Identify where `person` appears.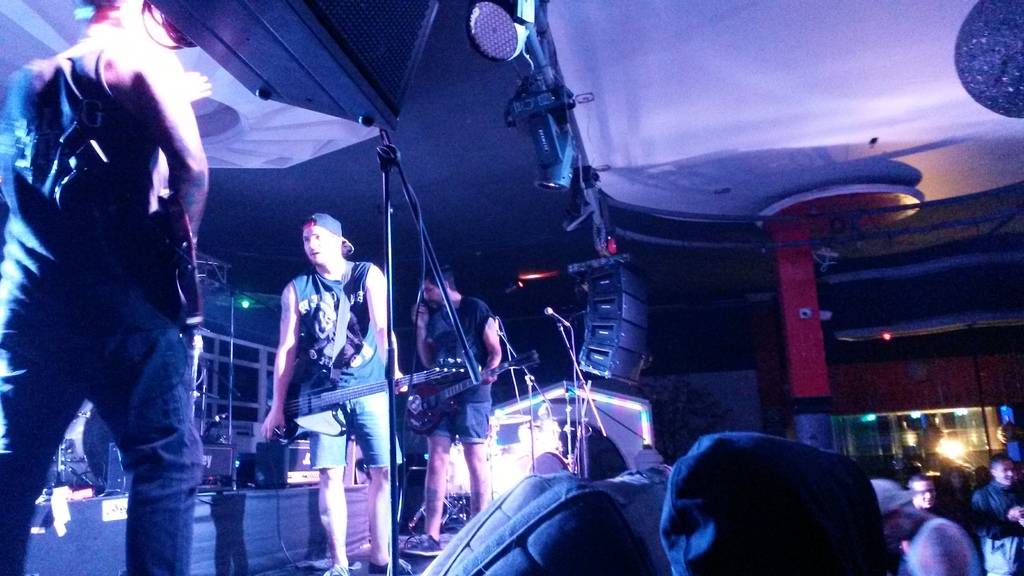
Appears at rect(906, 474, 935, 511).
